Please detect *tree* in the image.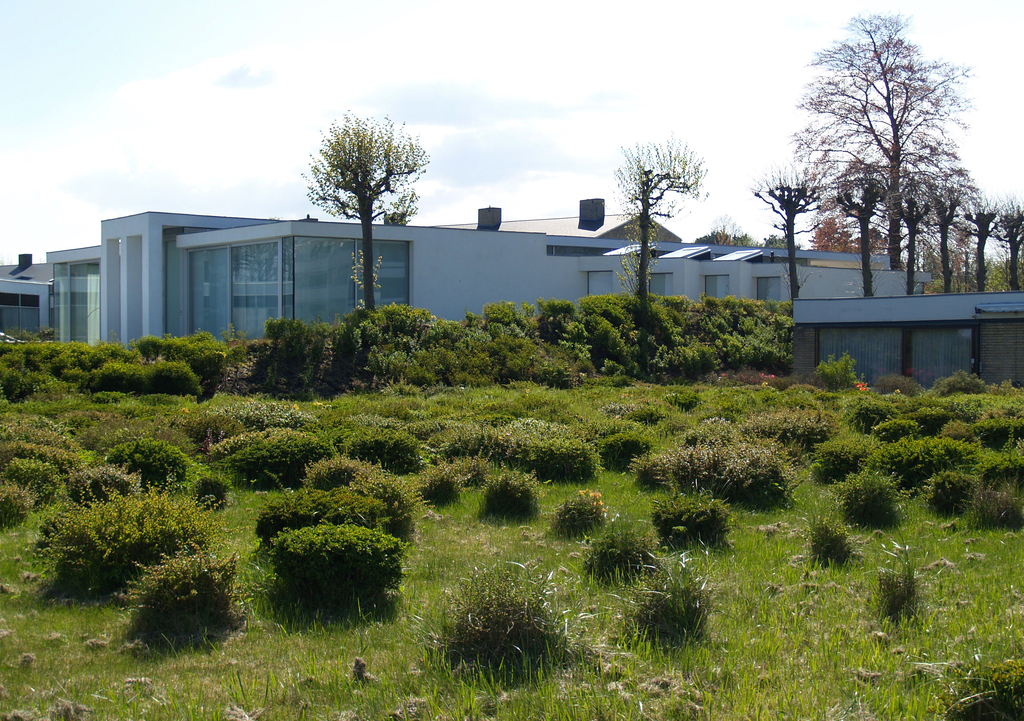
792, 31, 954, 291.
